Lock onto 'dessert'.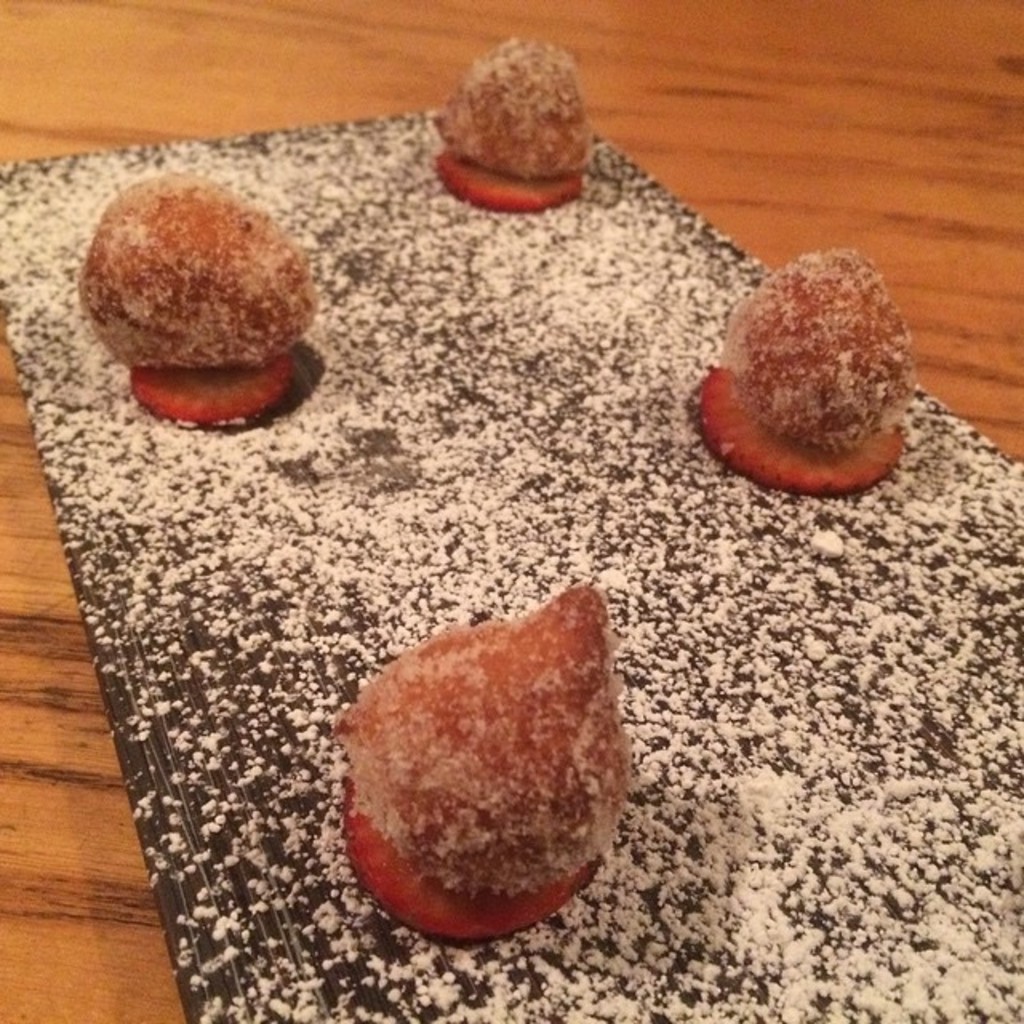
Locked: bbox(714, 238, 909, 480).
